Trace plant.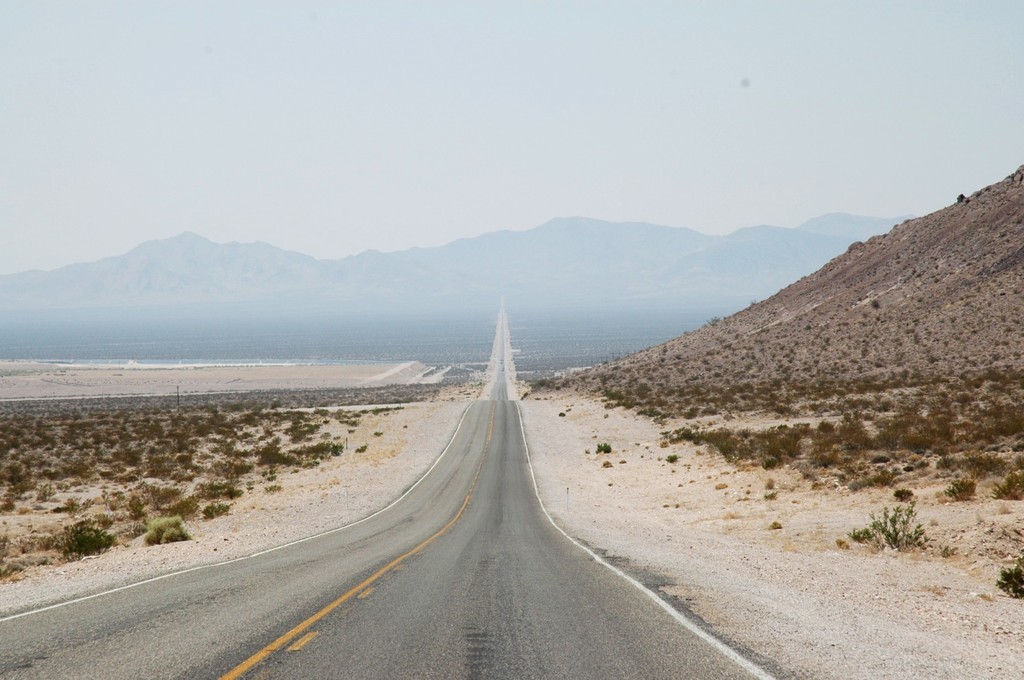
Traced to bbox=[938, 538, 959, 565].
